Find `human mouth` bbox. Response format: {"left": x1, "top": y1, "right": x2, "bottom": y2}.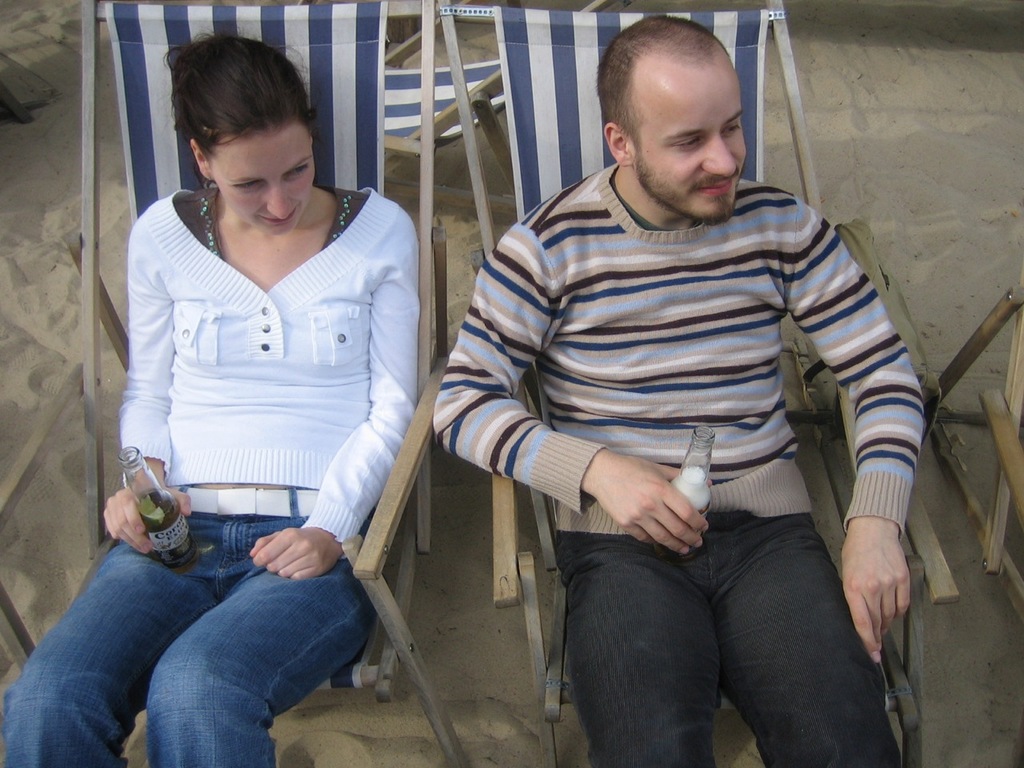
{"left": 698, "top": 178, "right": 734, "bottom": 194}.
